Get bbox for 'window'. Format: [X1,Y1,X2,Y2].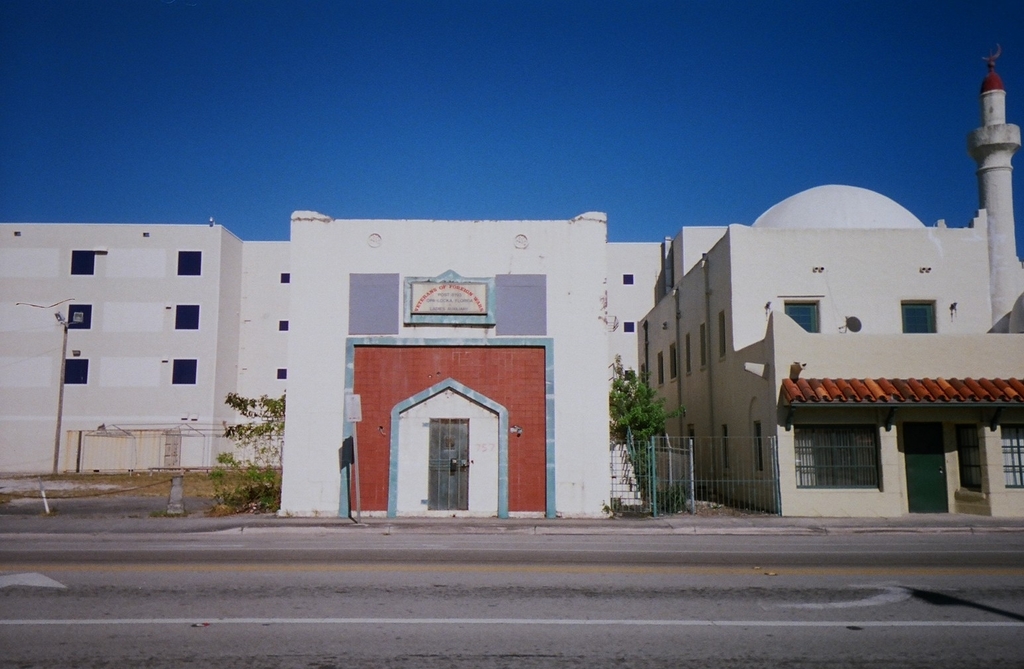
[792,424,883,495].
